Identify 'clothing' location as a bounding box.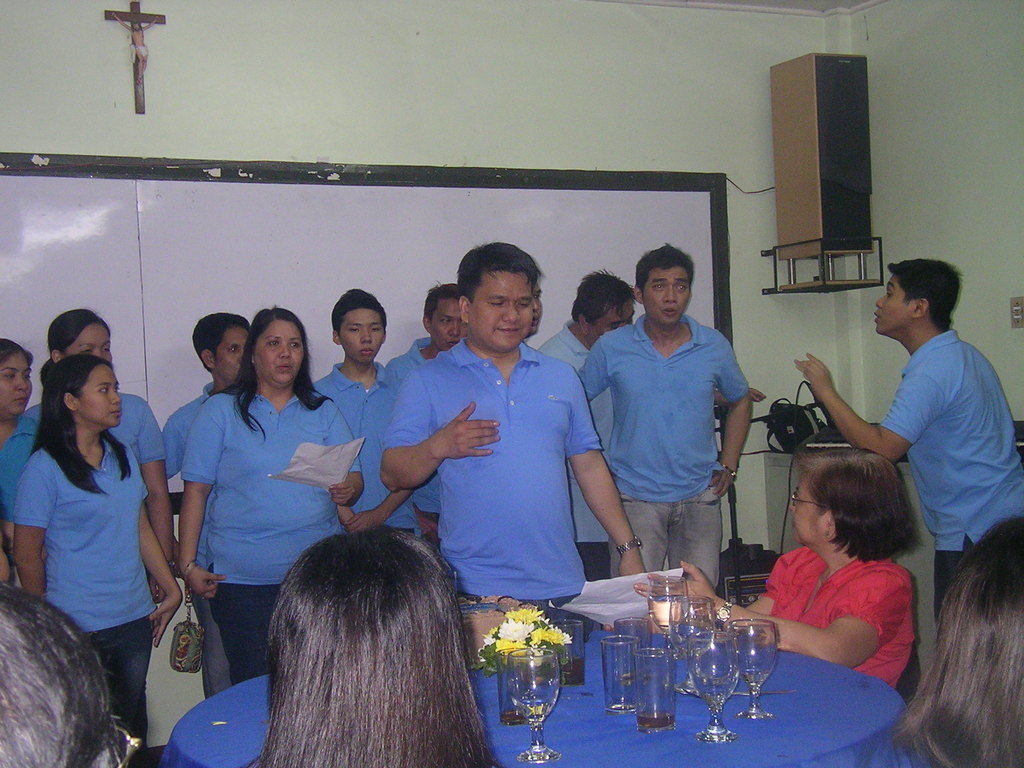
<region>17, 374, 168, 664</region>.
